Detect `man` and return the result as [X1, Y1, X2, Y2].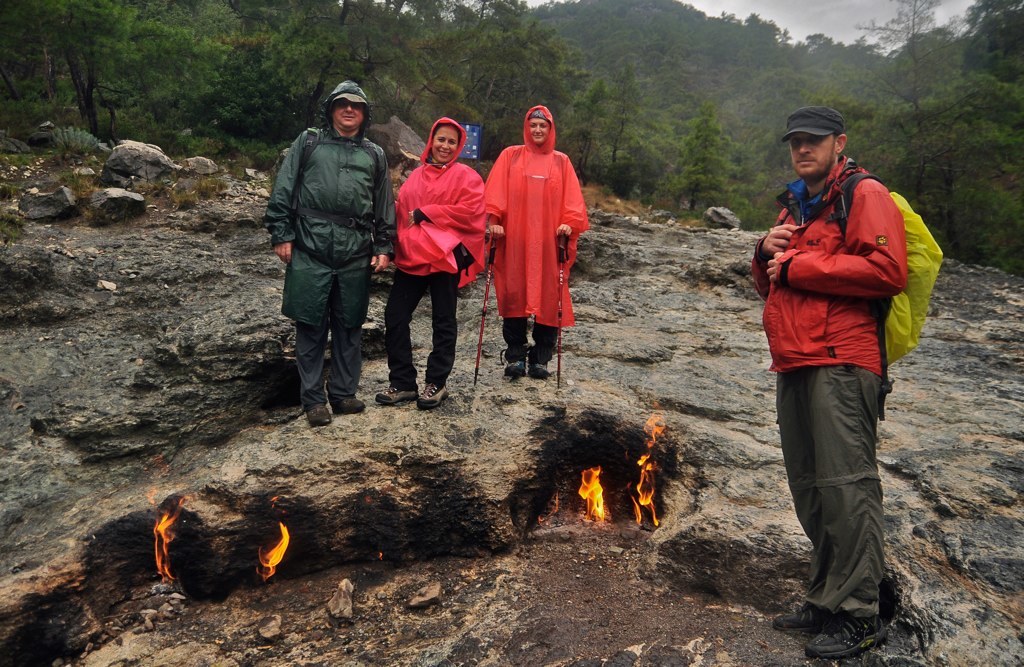
[267, 81, 412, 426].
